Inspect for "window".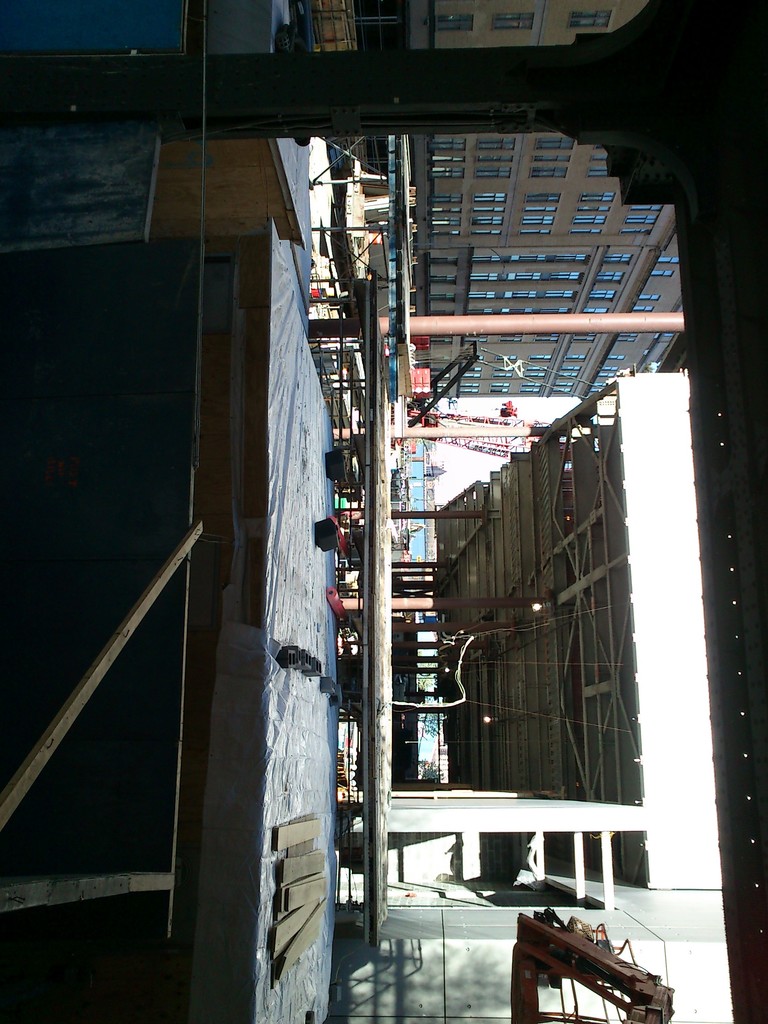
Inspection: 623, 214, 653, 225.
